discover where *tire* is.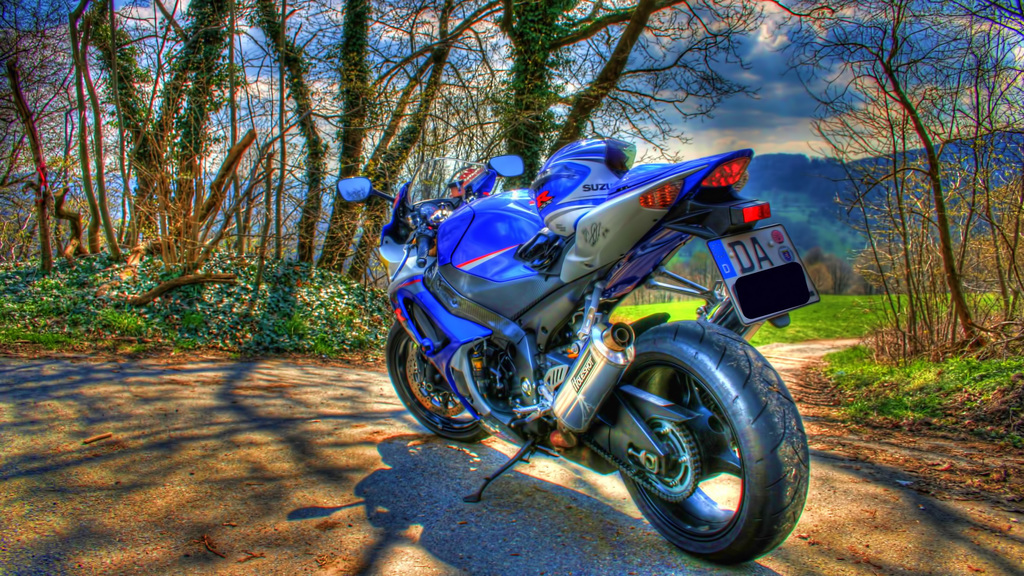
Discovered at <bbox>586, 310, 813, 555</bbox>.
